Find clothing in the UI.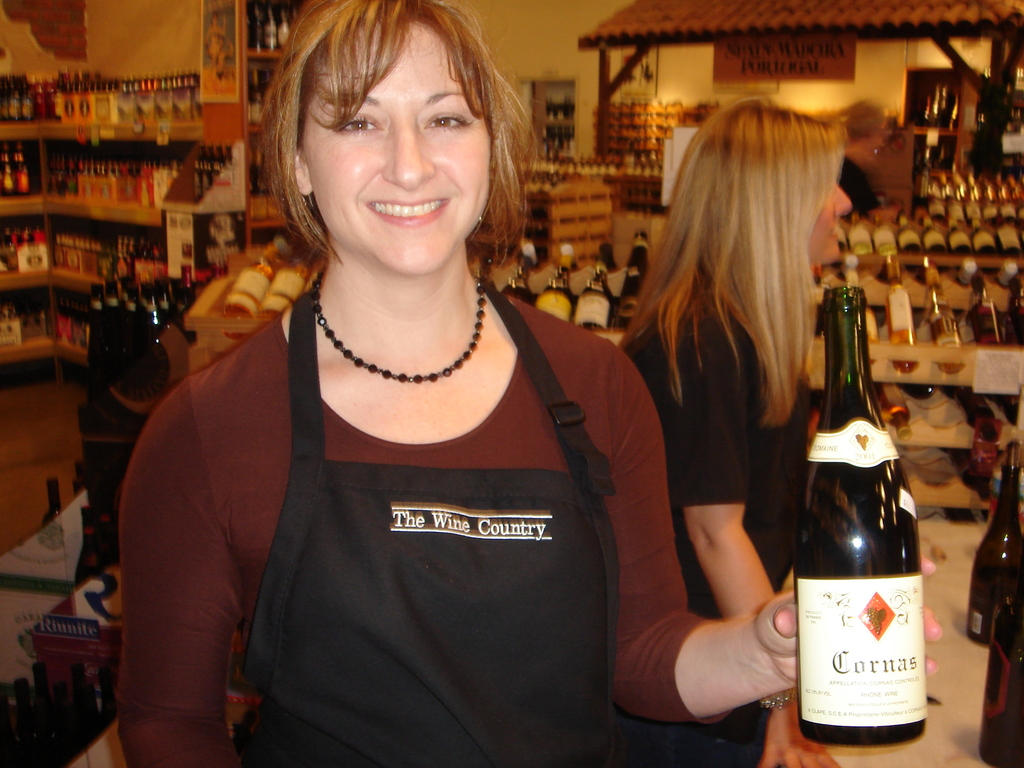
UI element at box(113, 280, 725, 767).
